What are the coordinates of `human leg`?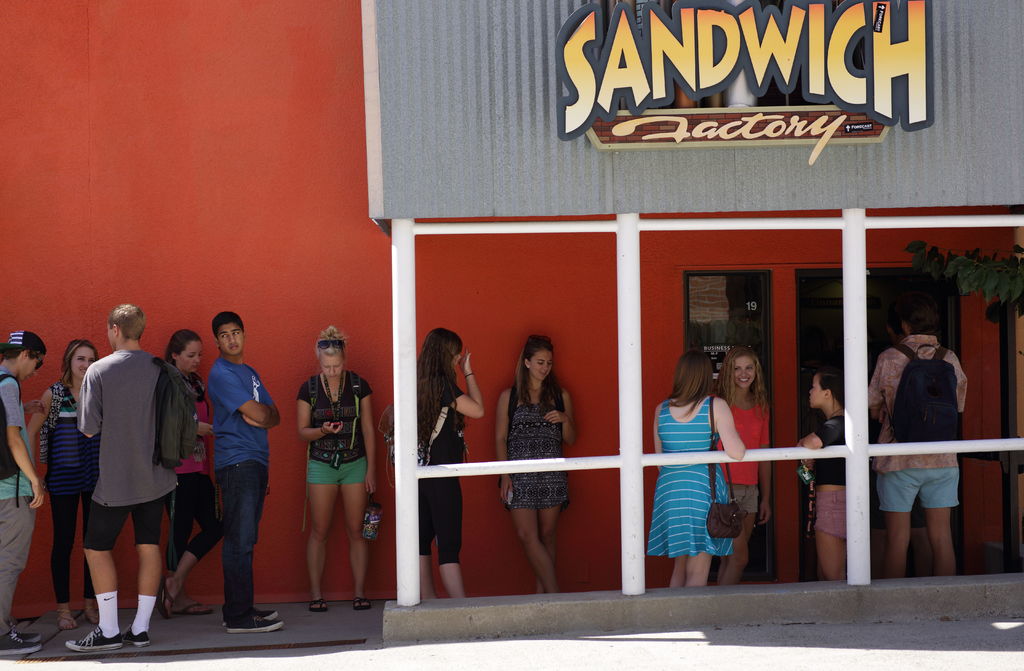
x1=152, y1=470, x2=225, y2=612.
